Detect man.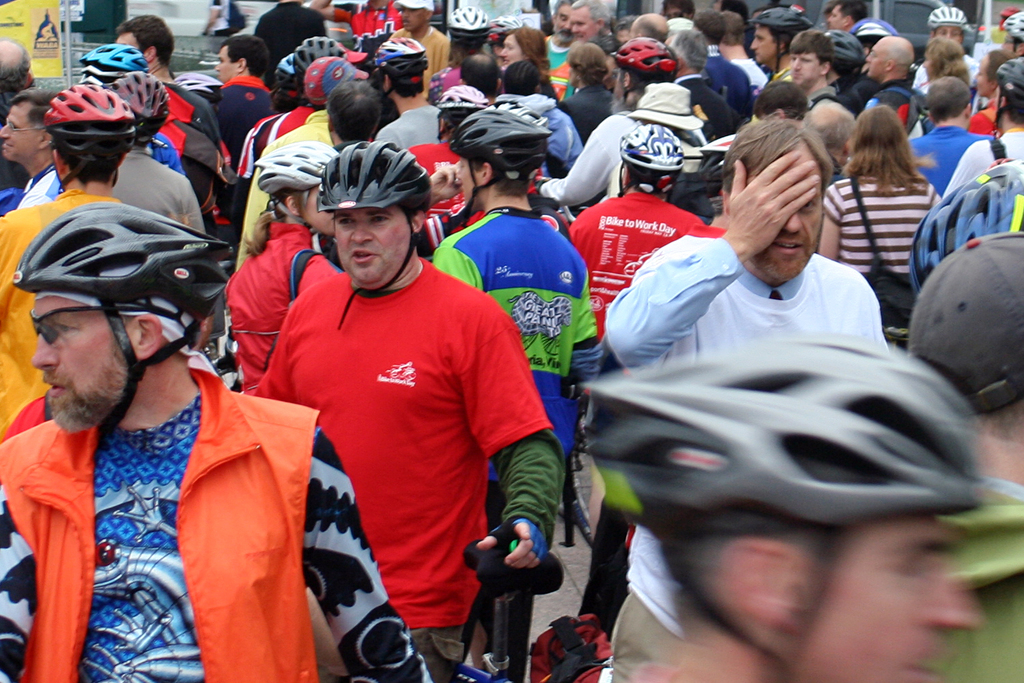
Detected at l=373, t=33, r=433, b=157.
